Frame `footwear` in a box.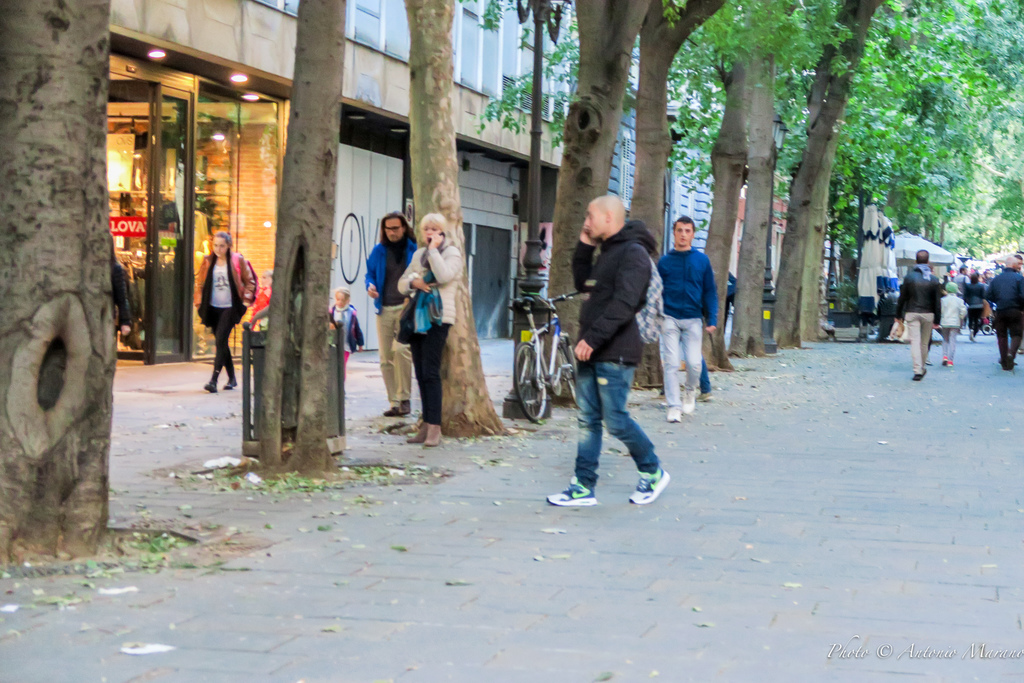
408,430,421,441.
